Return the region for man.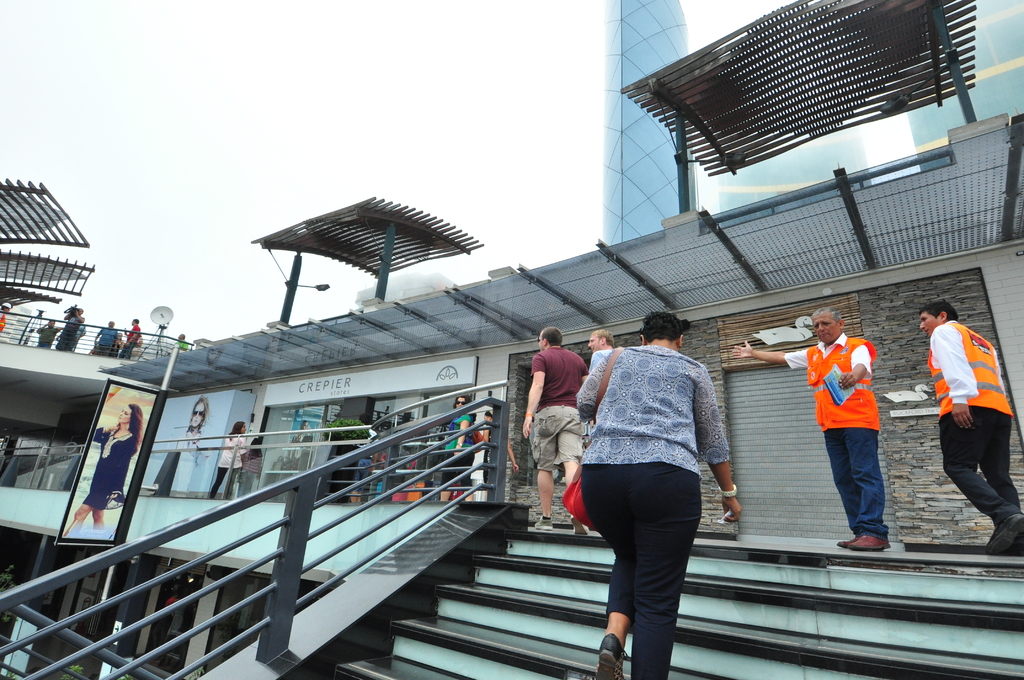
730,308,892,551.
